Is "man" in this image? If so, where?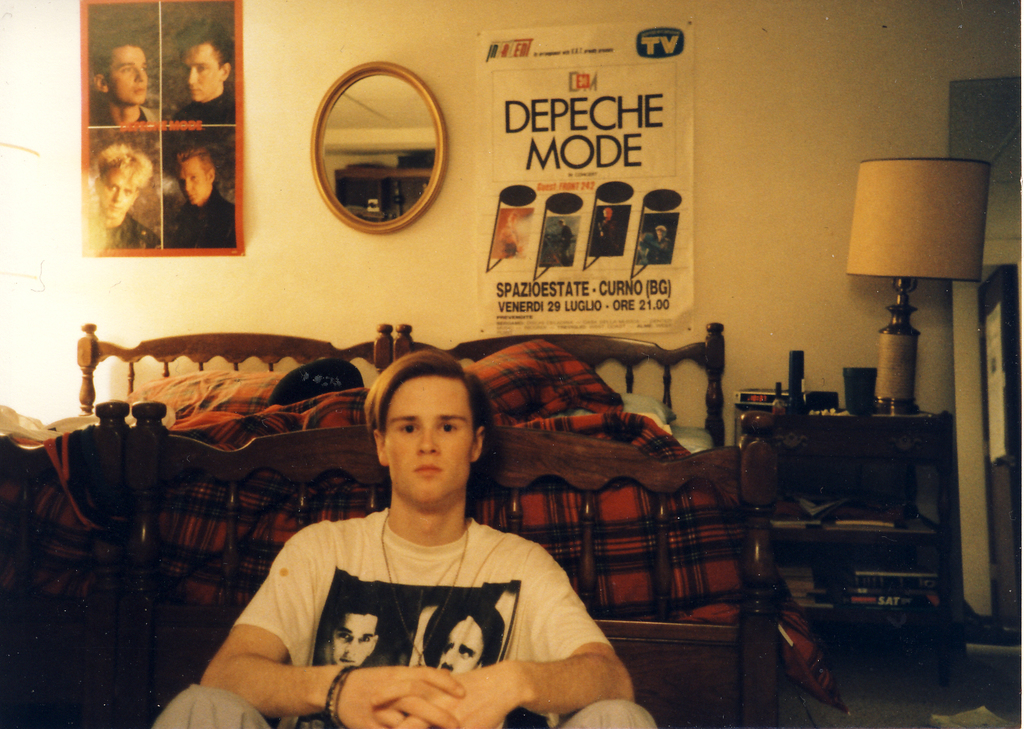
Yes, at l=555, t=222, r=571, b=266.
